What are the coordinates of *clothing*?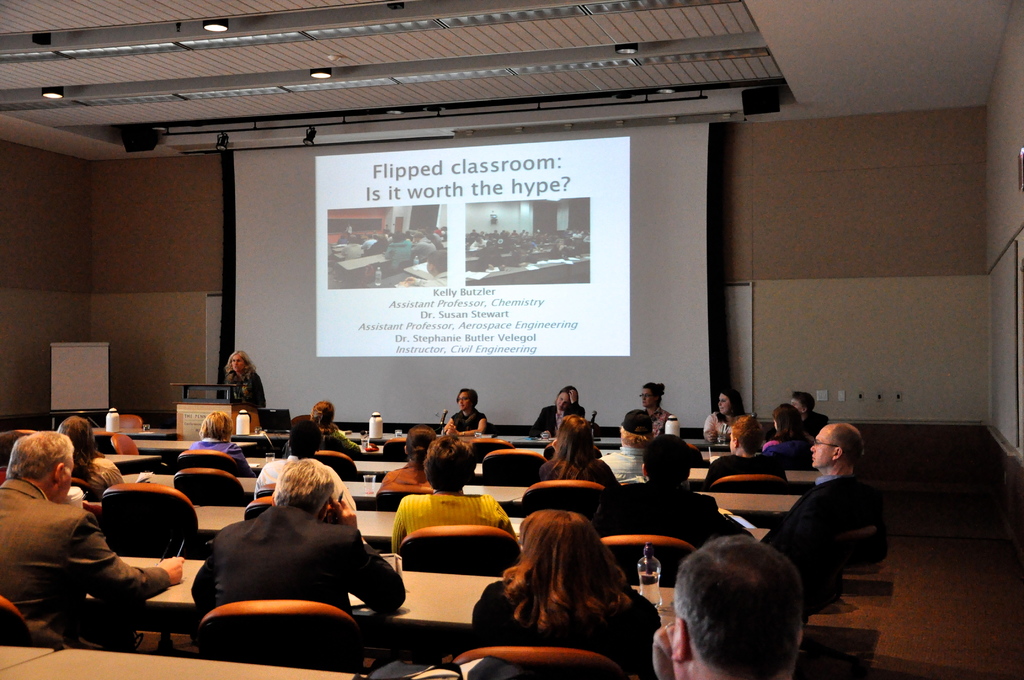
left=804, top=412, right=830, bottom=435.
